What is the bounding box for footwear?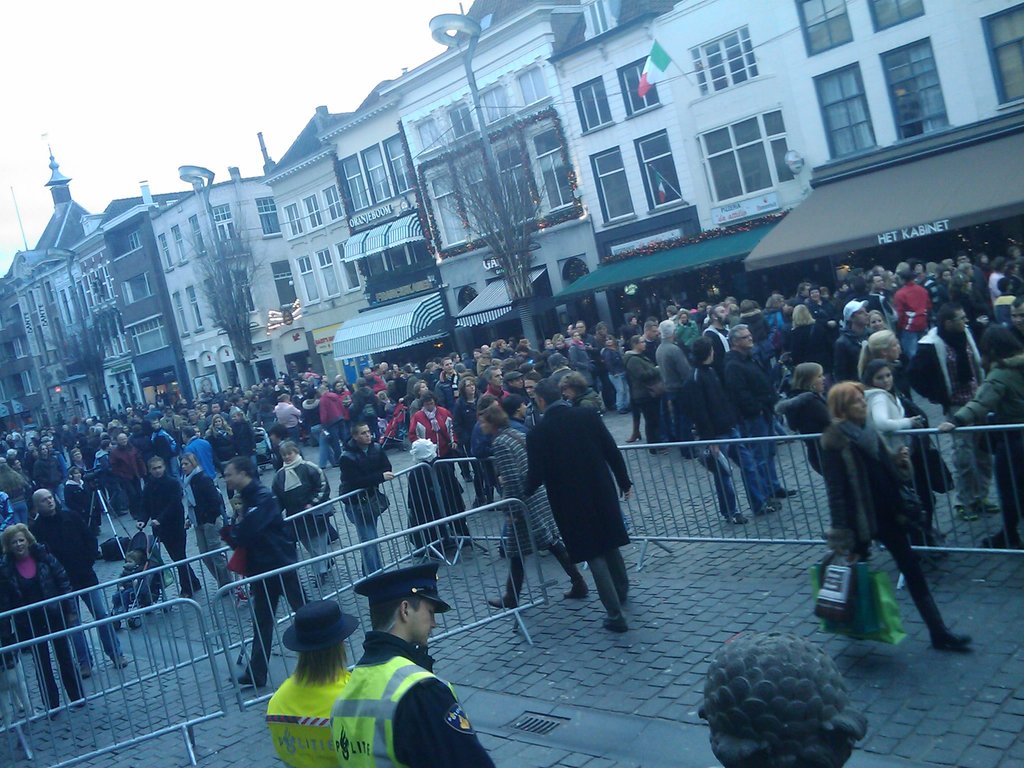
pyautogui.locateOnScreen(771, 484, 799, 500).
